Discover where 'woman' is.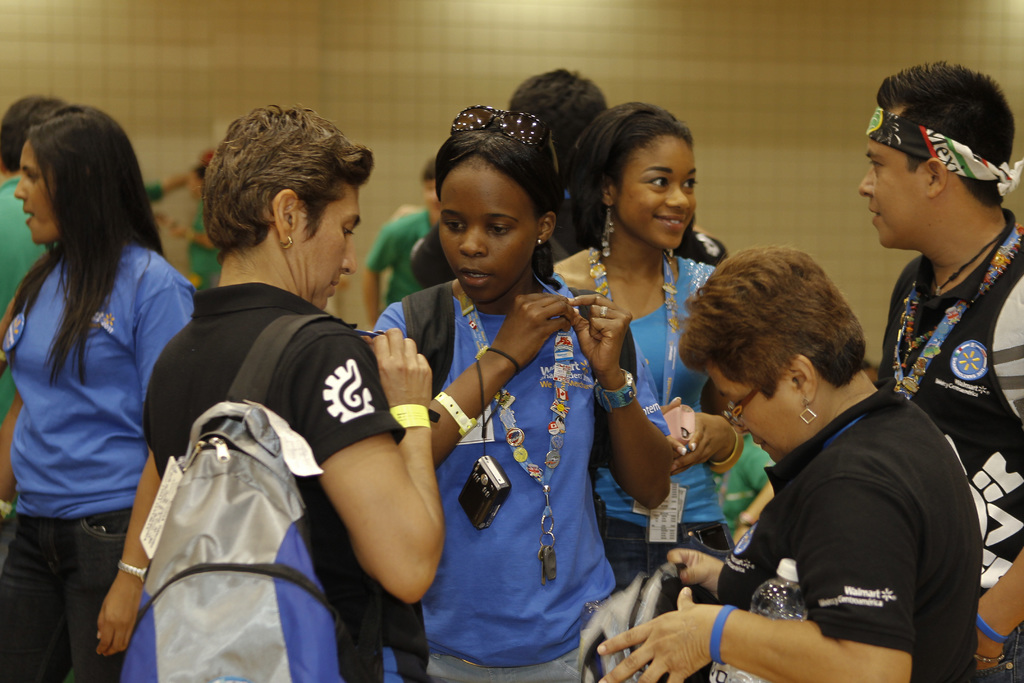
Discovered at (135, 95, 439, 682).
